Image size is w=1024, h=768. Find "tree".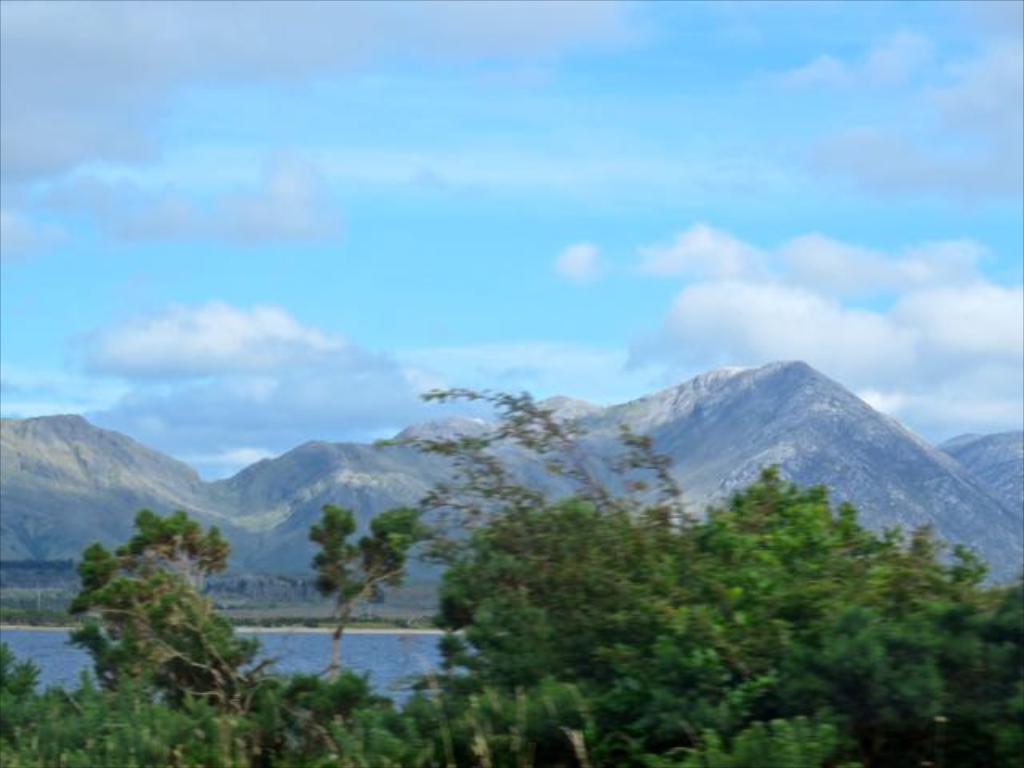
left=62, top=507, right=283, bottom=755.
